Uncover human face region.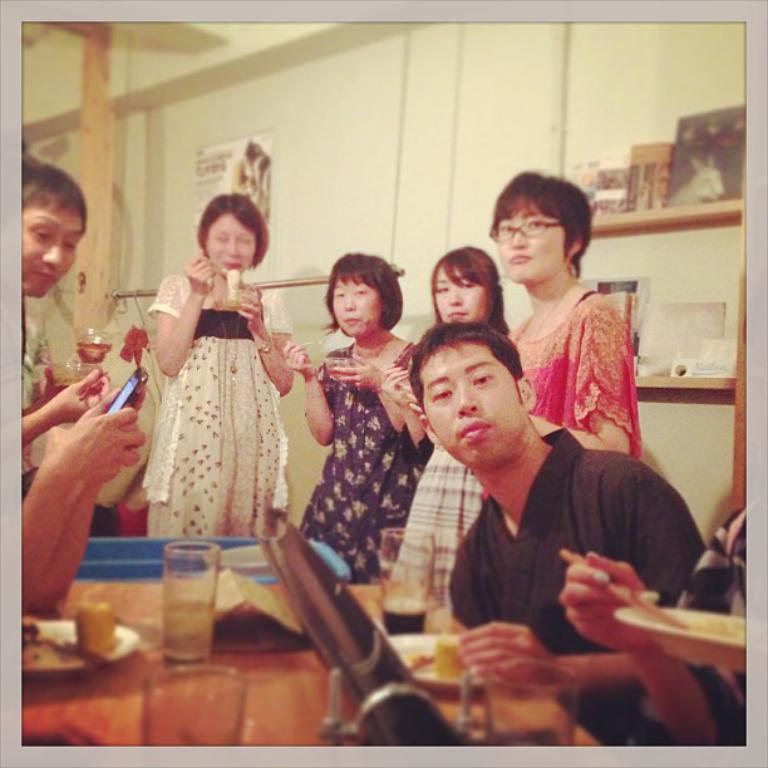
Uncovered: [437,265,496,321].
